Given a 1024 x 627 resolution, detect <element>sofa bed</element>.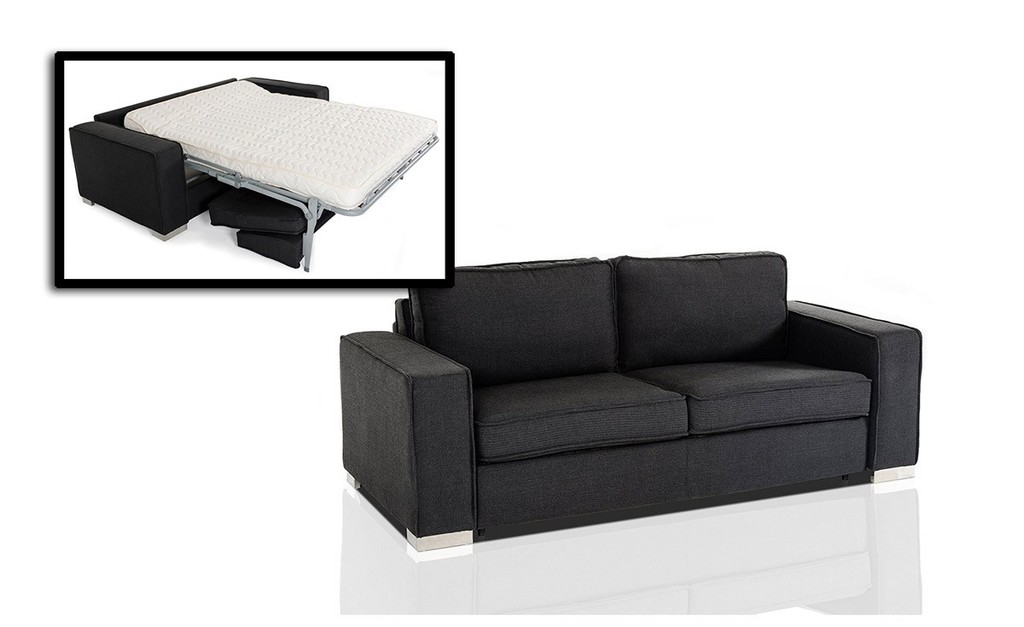
(left=70, top=75, right=328, bottom=241).
